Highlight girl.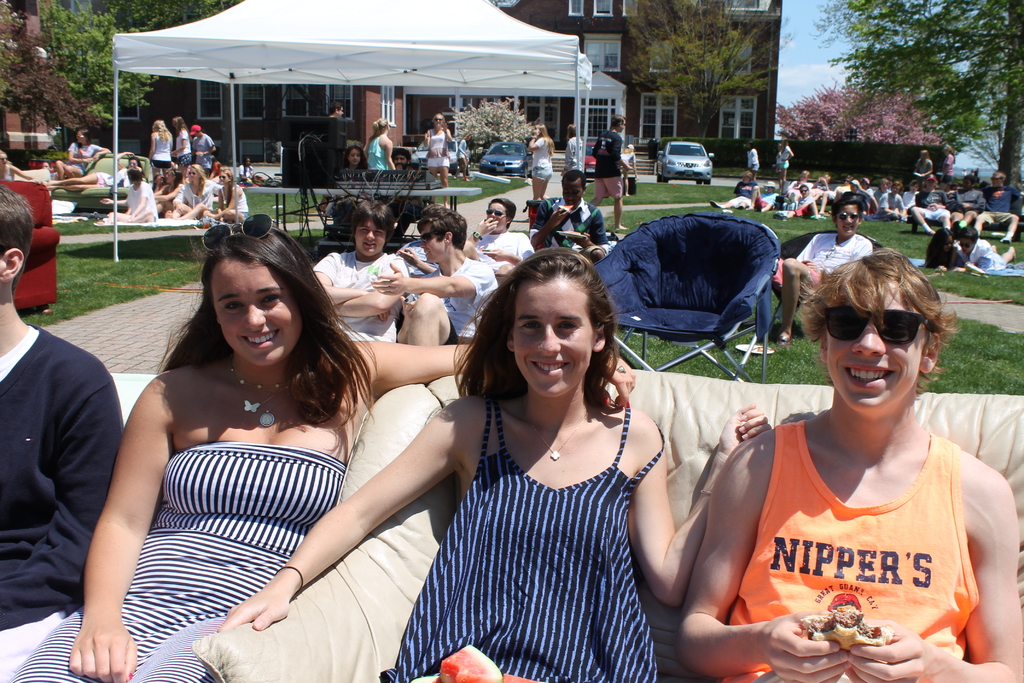
Highlighted region: Rect(99, 168, 161, 226).
